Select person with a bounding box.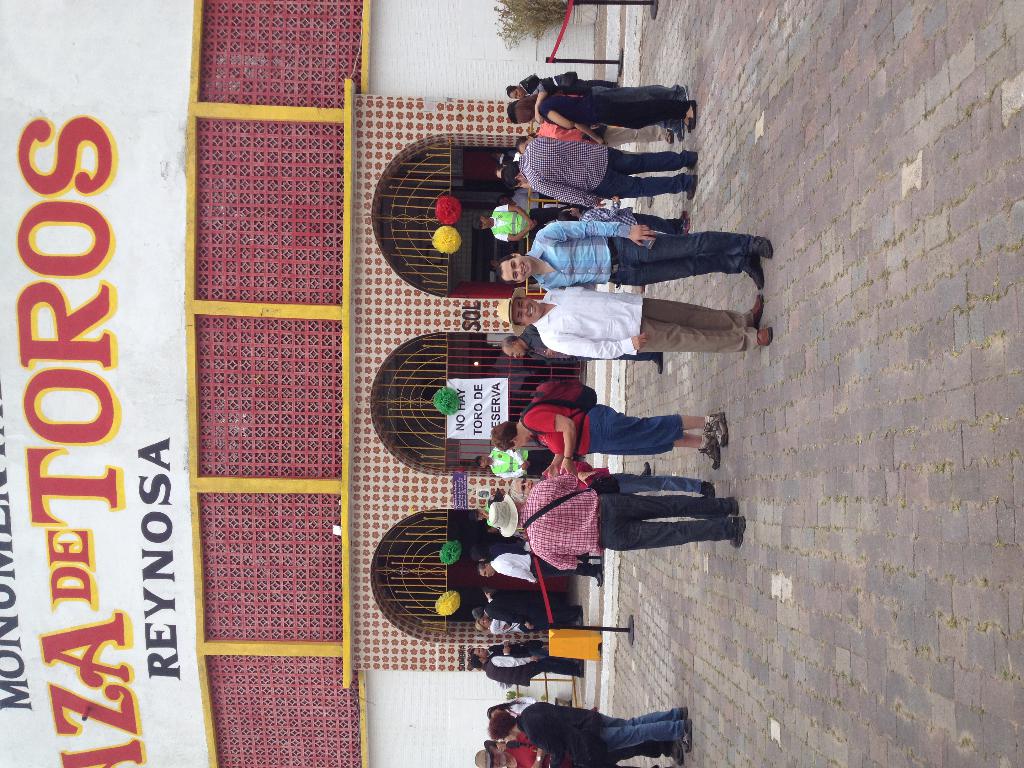
l=486, t=699, r=694, b=762.
